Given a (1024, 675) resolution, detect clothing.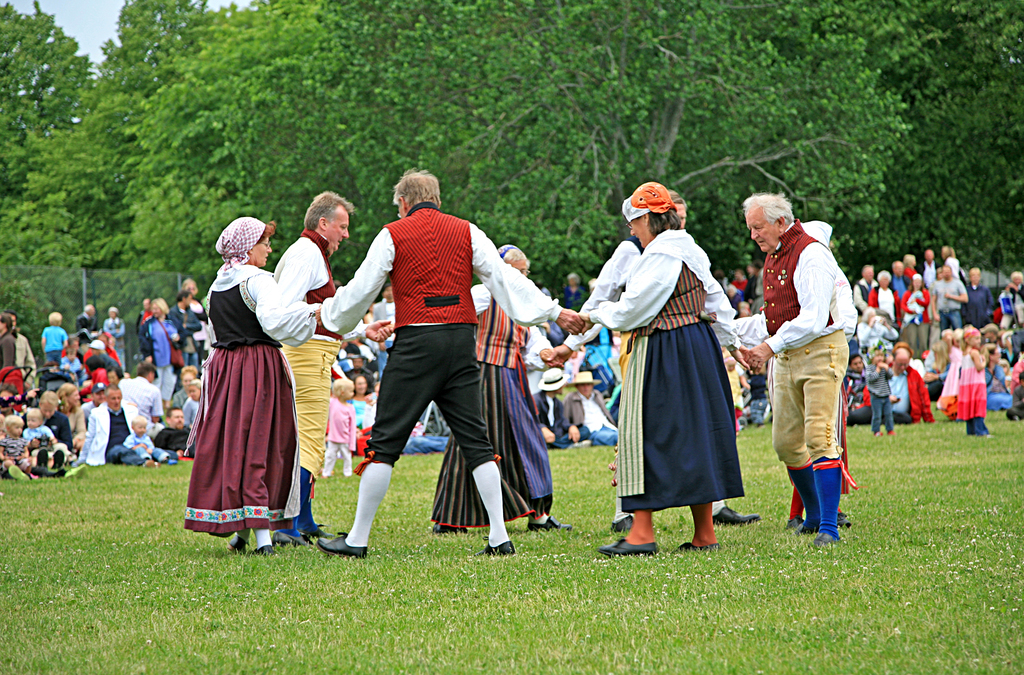
l=867, t=369, r=907, b=433.
